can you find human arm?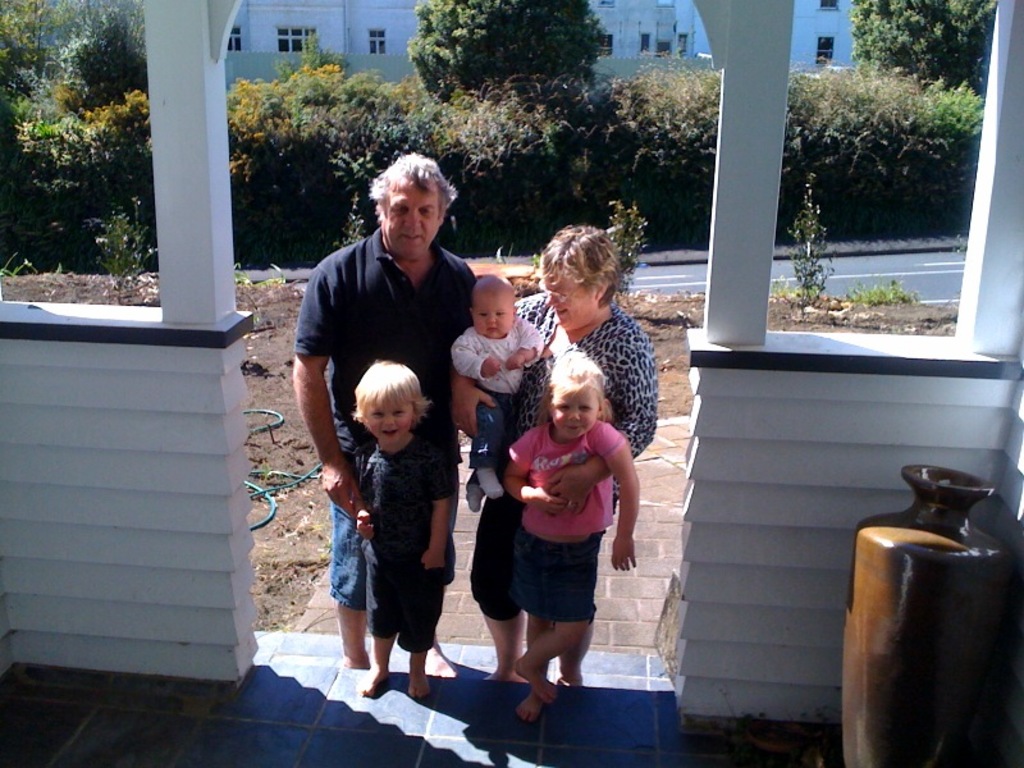
Yes, bounding box: l=550, t=329, r=657, b=511.
